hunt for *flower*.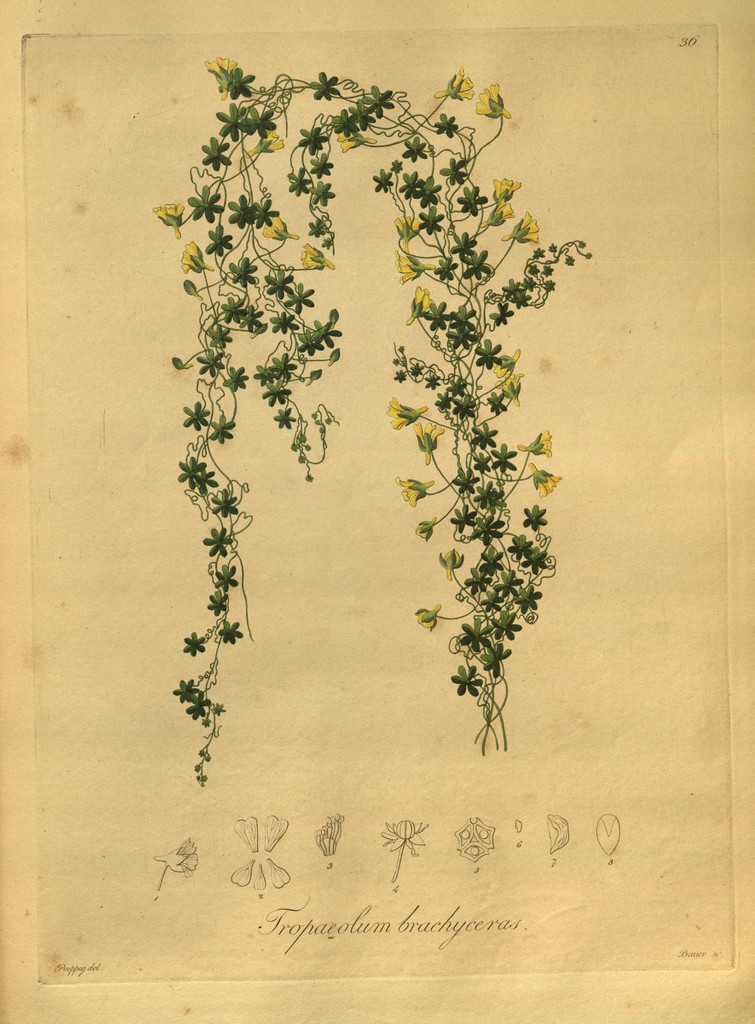
Hunted down at [x1=405, y1=285, x2=439, y2=326].
